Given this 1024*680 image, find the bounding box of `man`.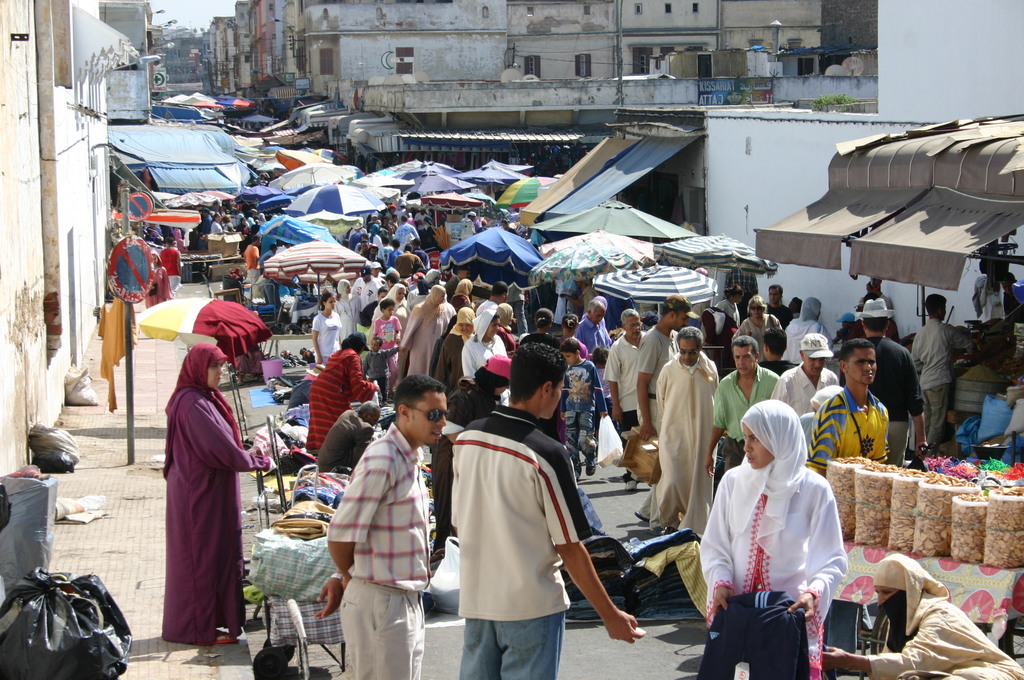
l=396, t=216, r=420, b=245.
